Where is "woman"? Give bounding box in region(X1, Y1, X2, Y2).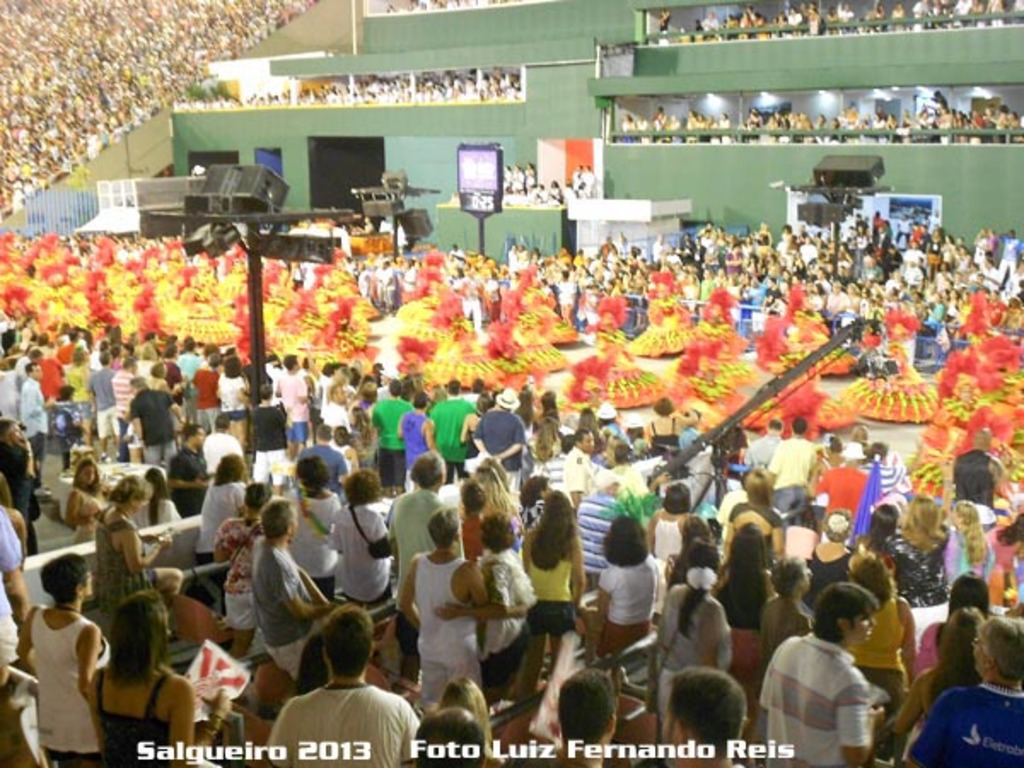
region(70, 594, 184, 739).
